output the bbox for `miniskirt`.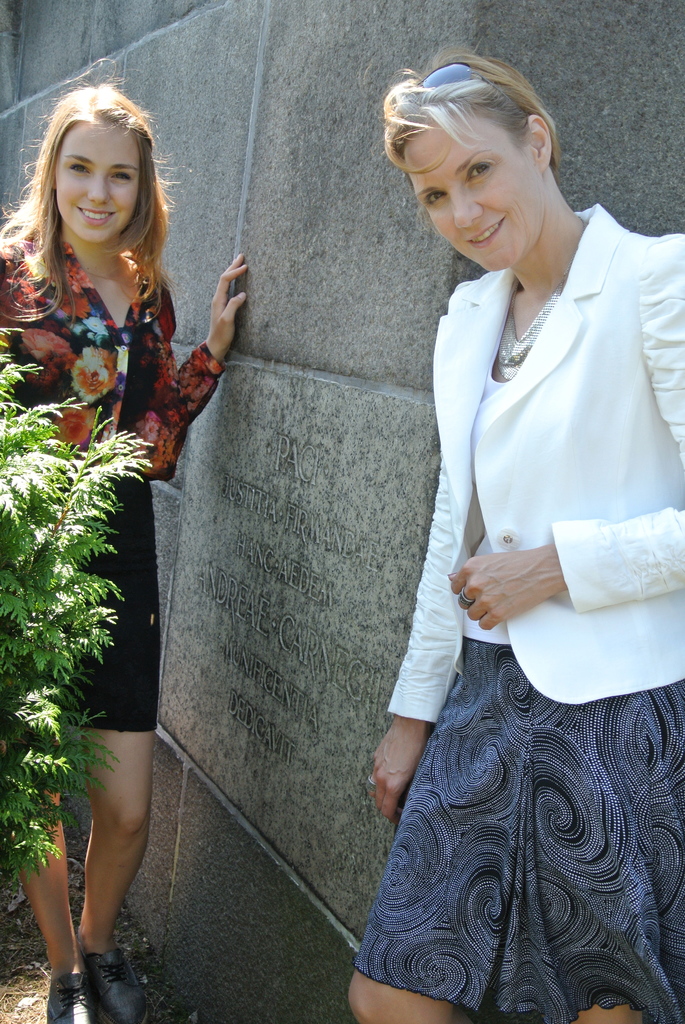
bbox=[0, 465, 162, 728].
